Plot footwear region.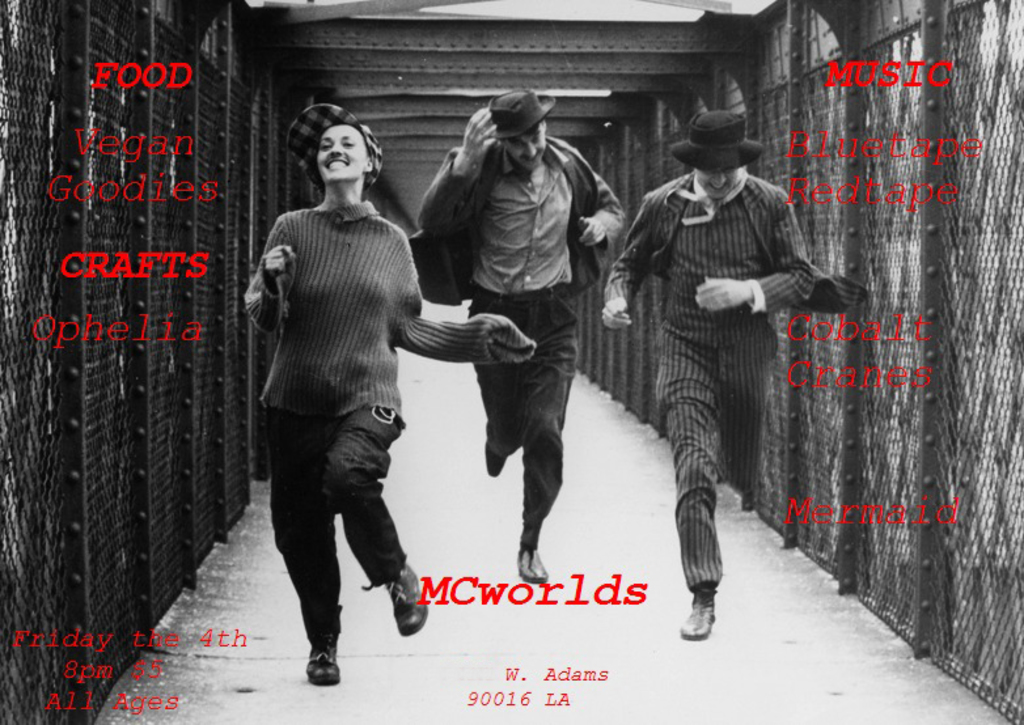
Plotted at [350,568,426,649].
